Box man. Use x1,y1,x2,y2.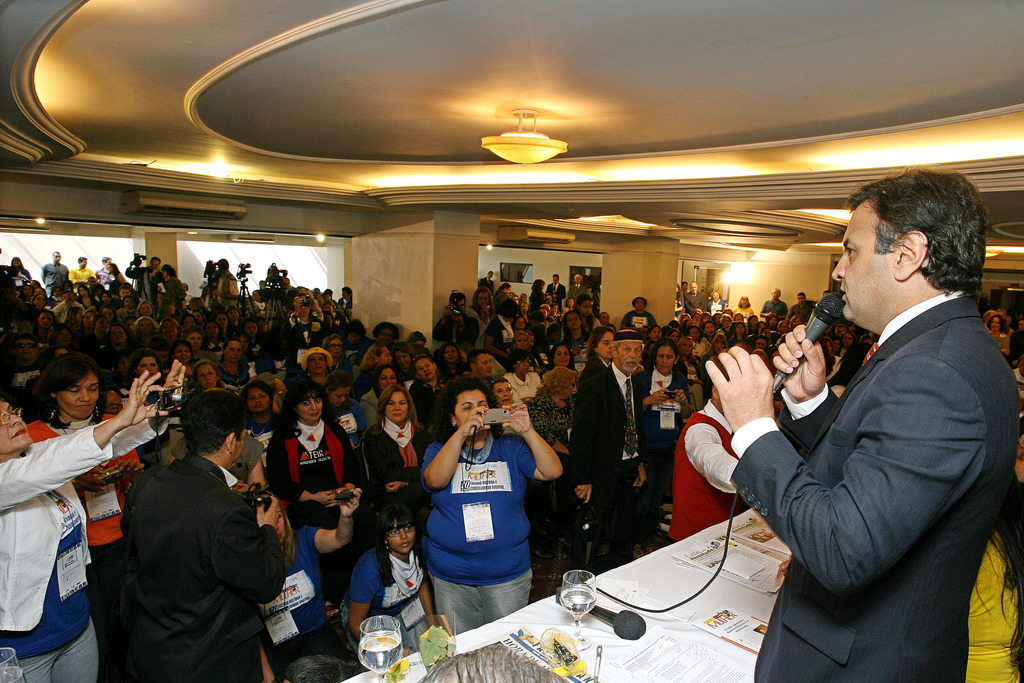
38,251,70,298.
